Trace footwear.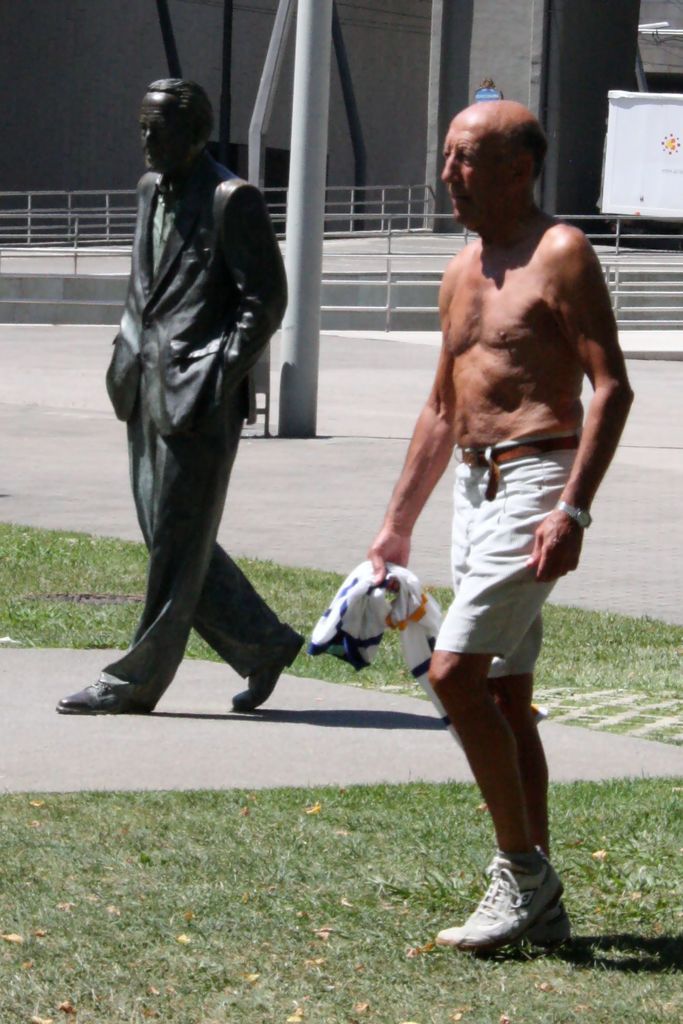
Traced to rect(490, 846, 547, 937).
